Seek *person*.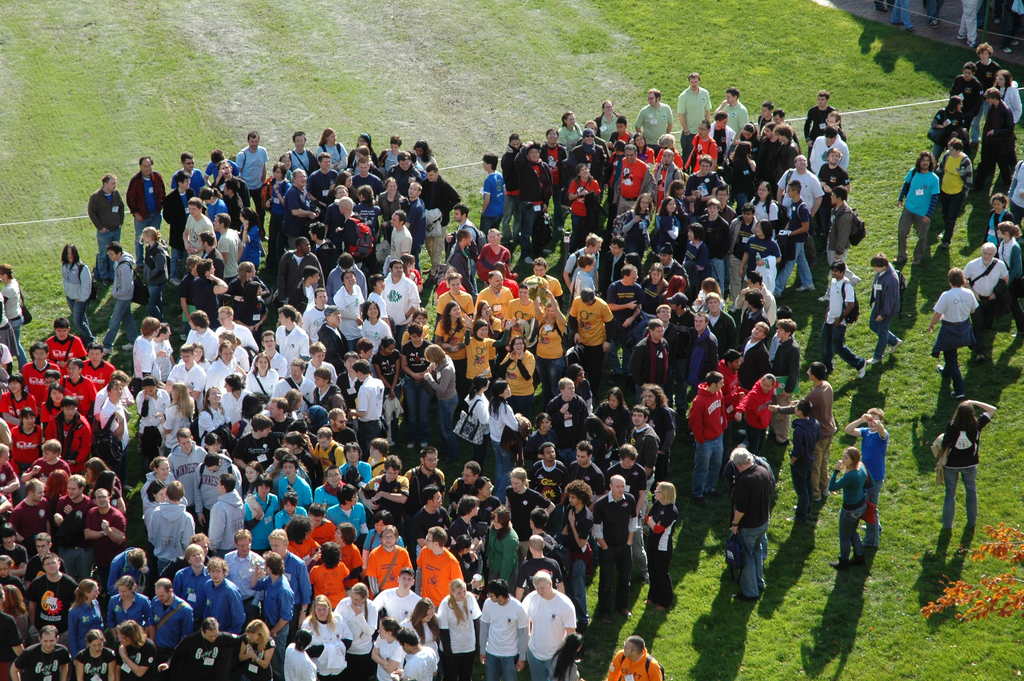
[547,633,585,680].
